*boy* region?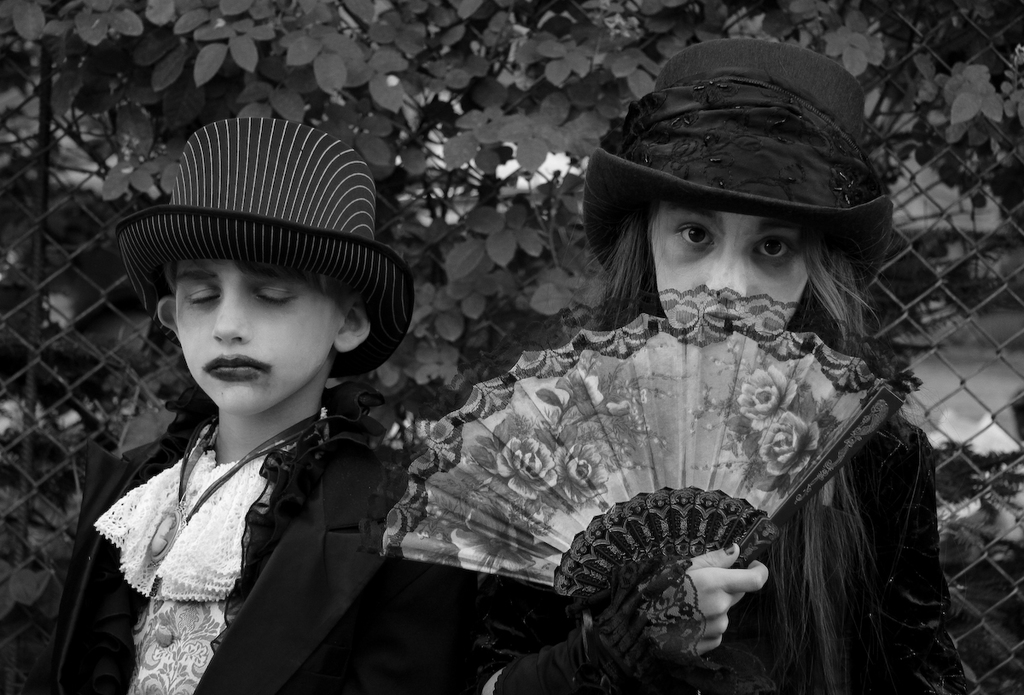
[67,117,513,694]
